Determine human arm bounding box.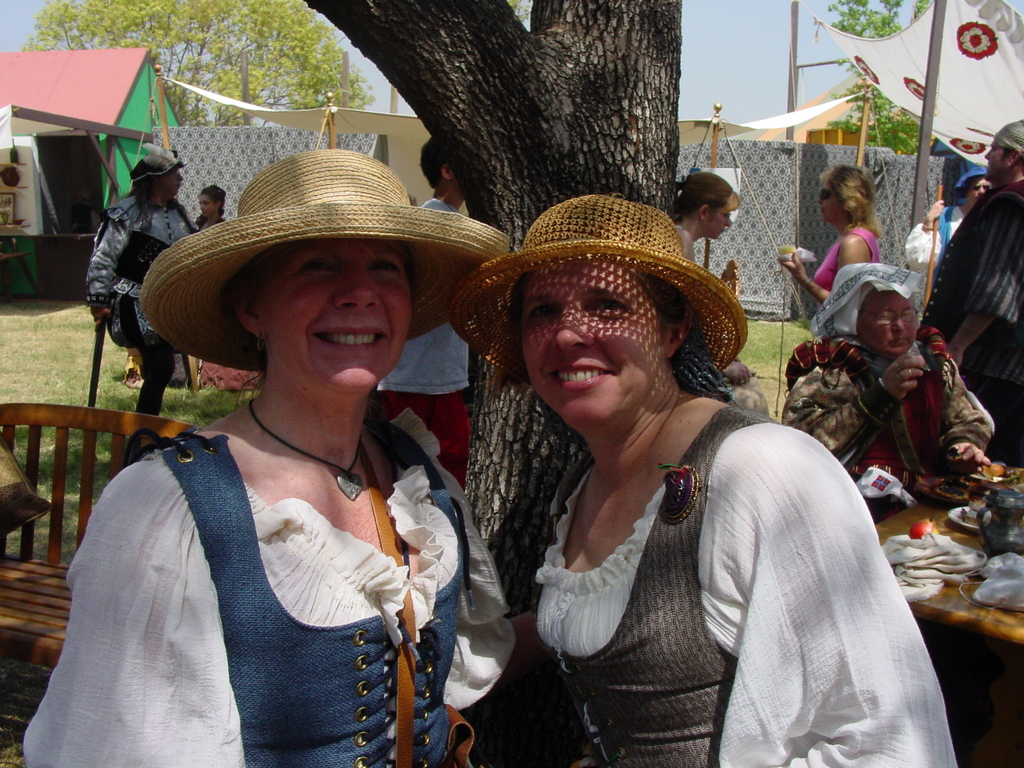
Determined: left=920, top=345, right=995, bottom=458.
